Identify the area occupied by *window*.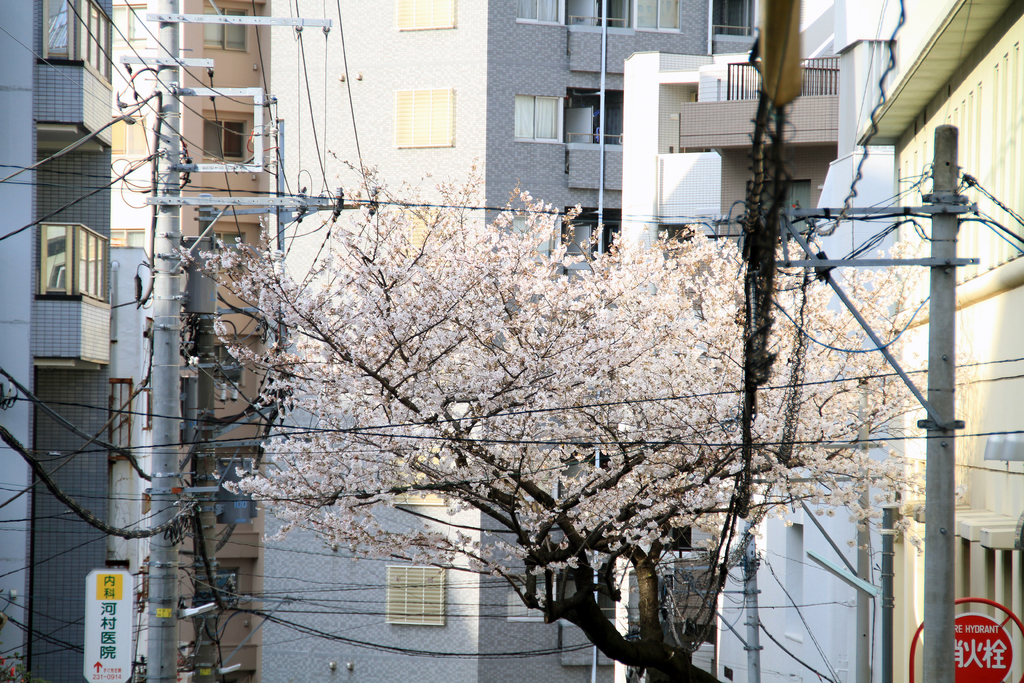
Area: 532,94,561,143.
